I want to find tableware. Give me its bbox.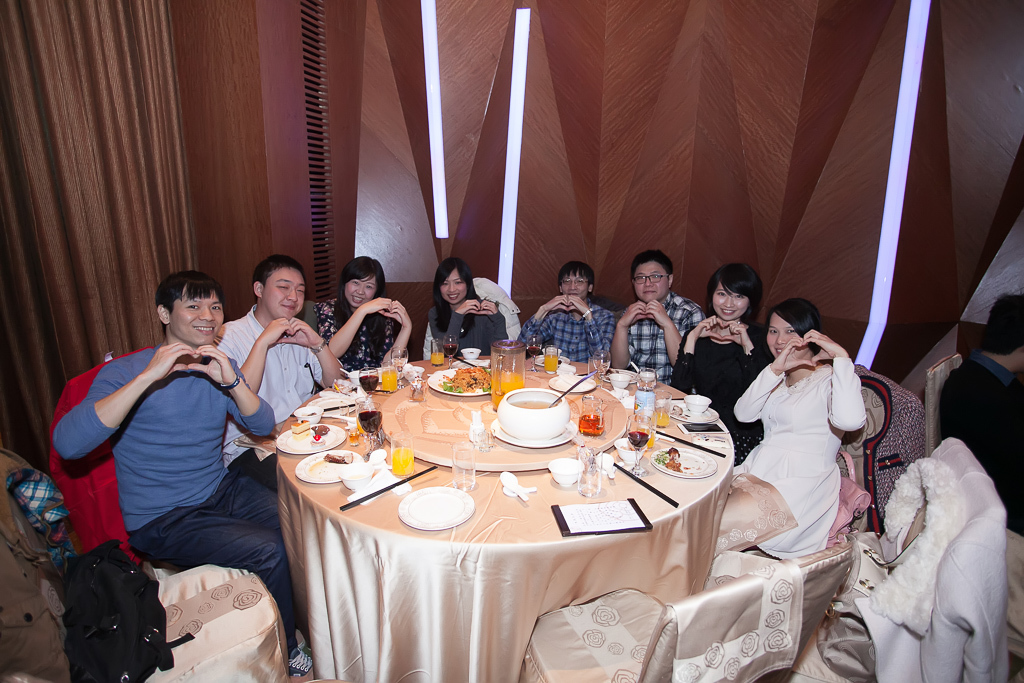
407:369:426:403.
